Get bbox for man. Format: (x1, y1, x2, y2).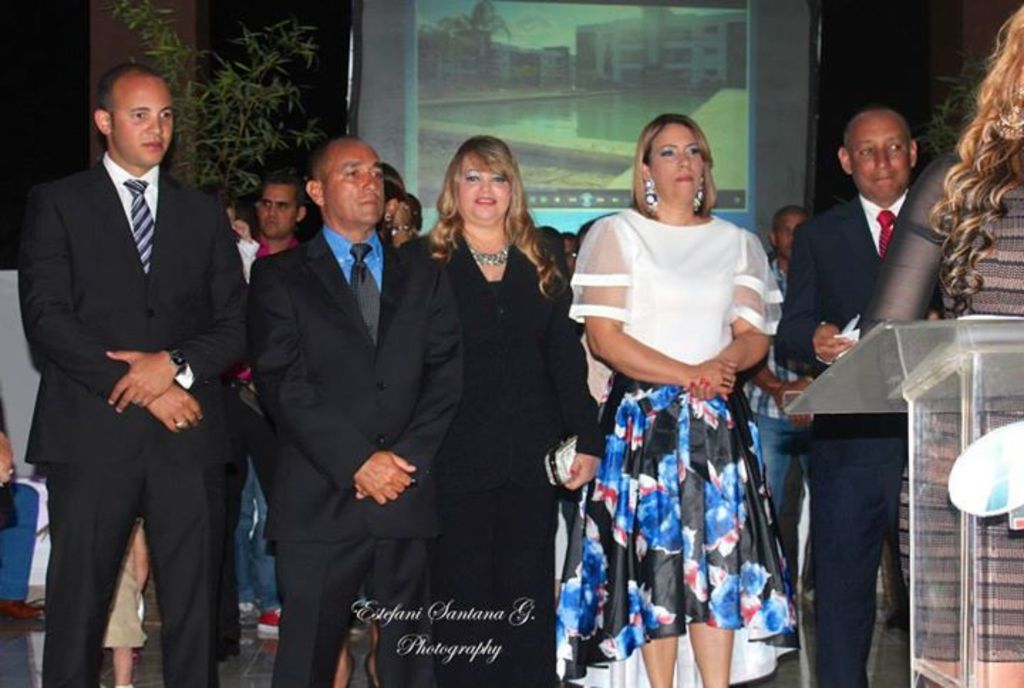
(774, 105, 944, 687).
